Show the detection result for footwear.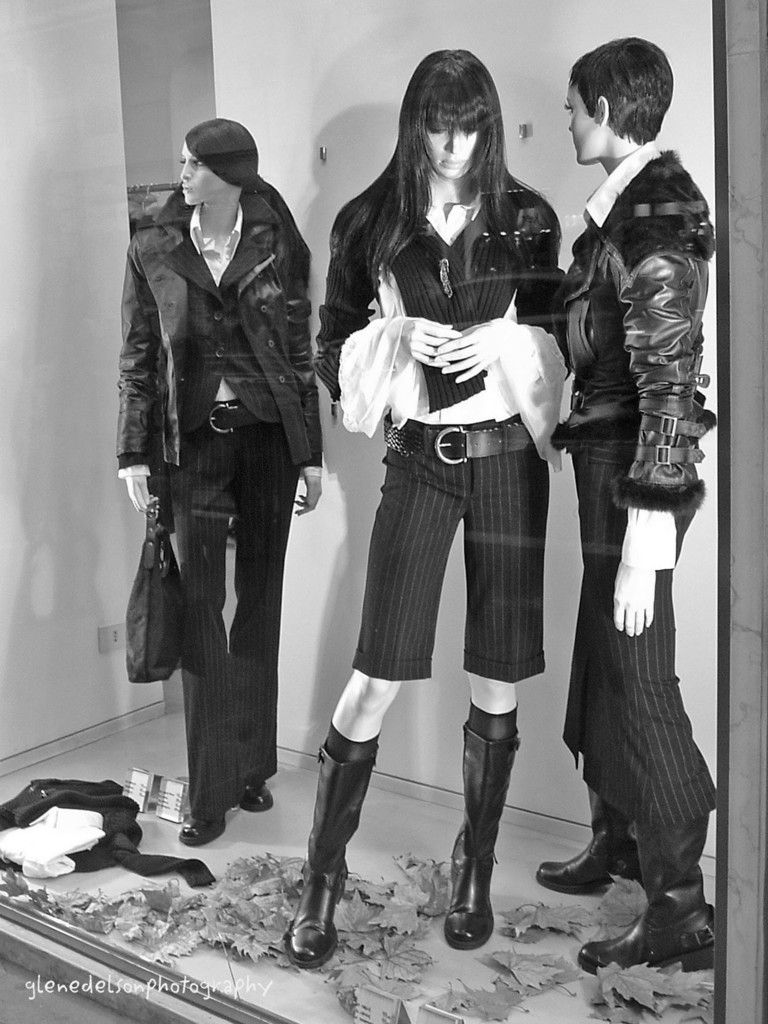
select_region(182, 818, 227, 843).
